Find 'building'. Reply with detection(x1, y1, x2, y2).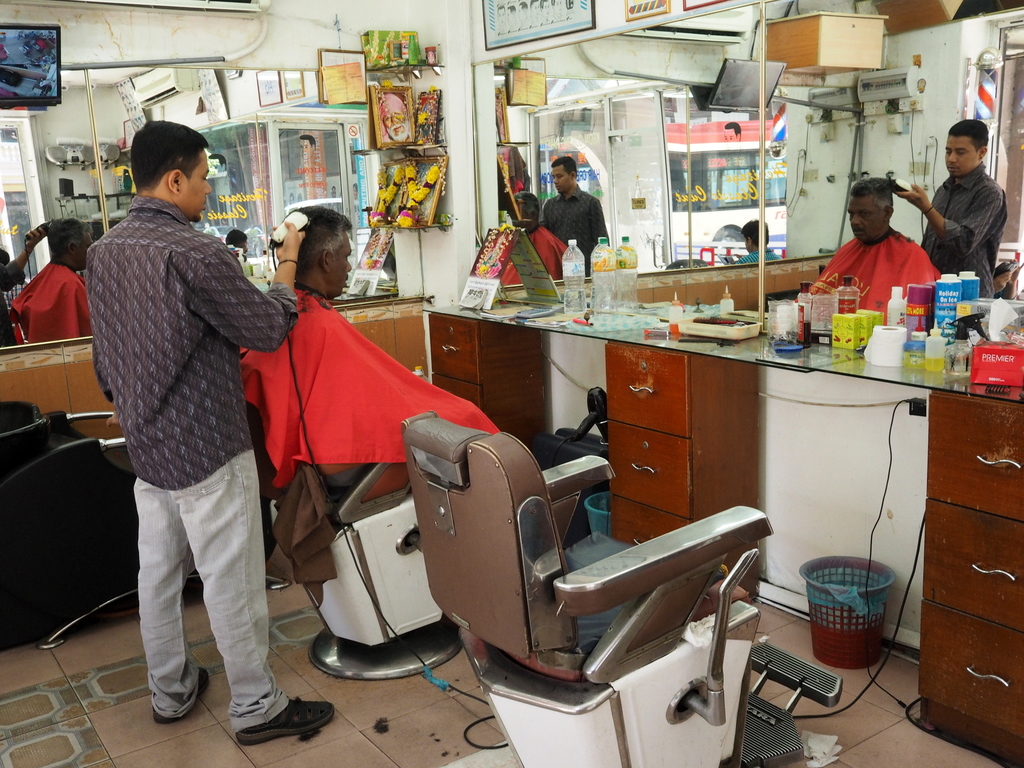
detection(0, 0, 1023, 764).
